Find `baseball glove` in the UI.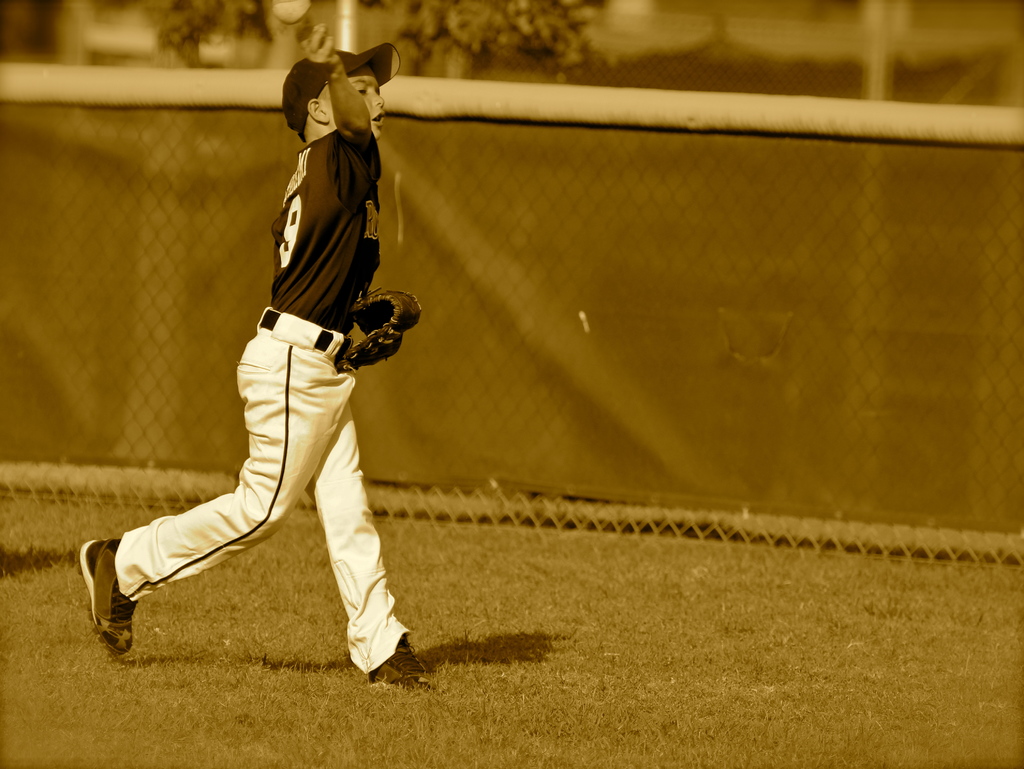
UI element at x1=336, y1=281, x2=422, y2=372.
